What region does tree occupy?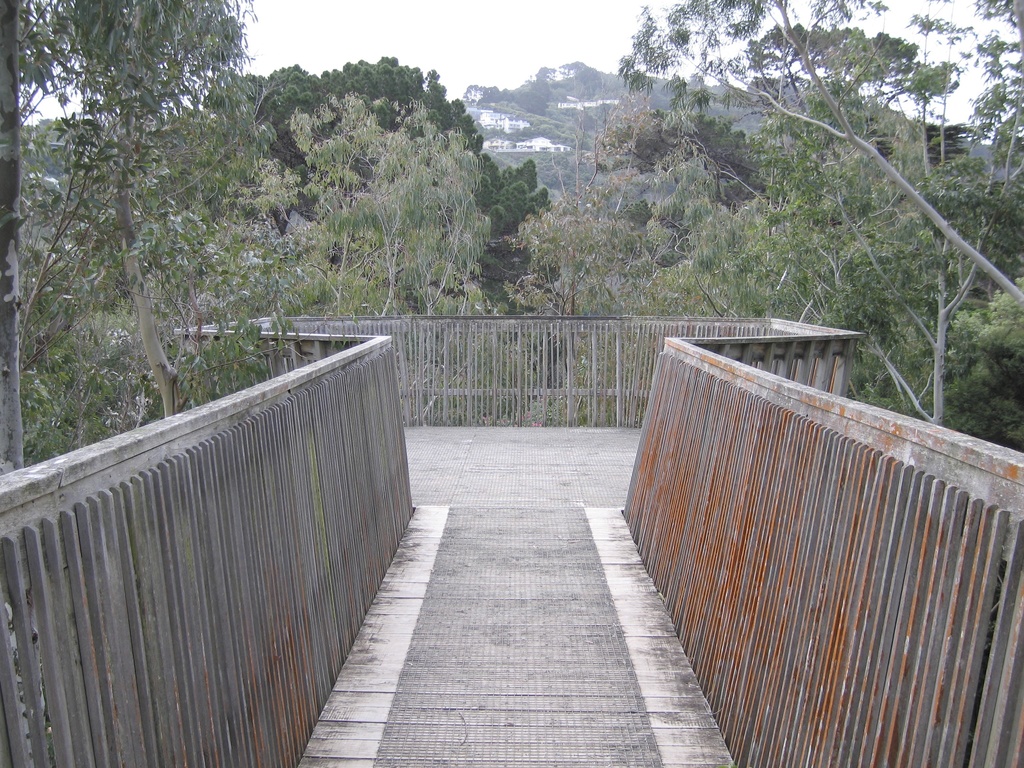
19/71/310/451.
